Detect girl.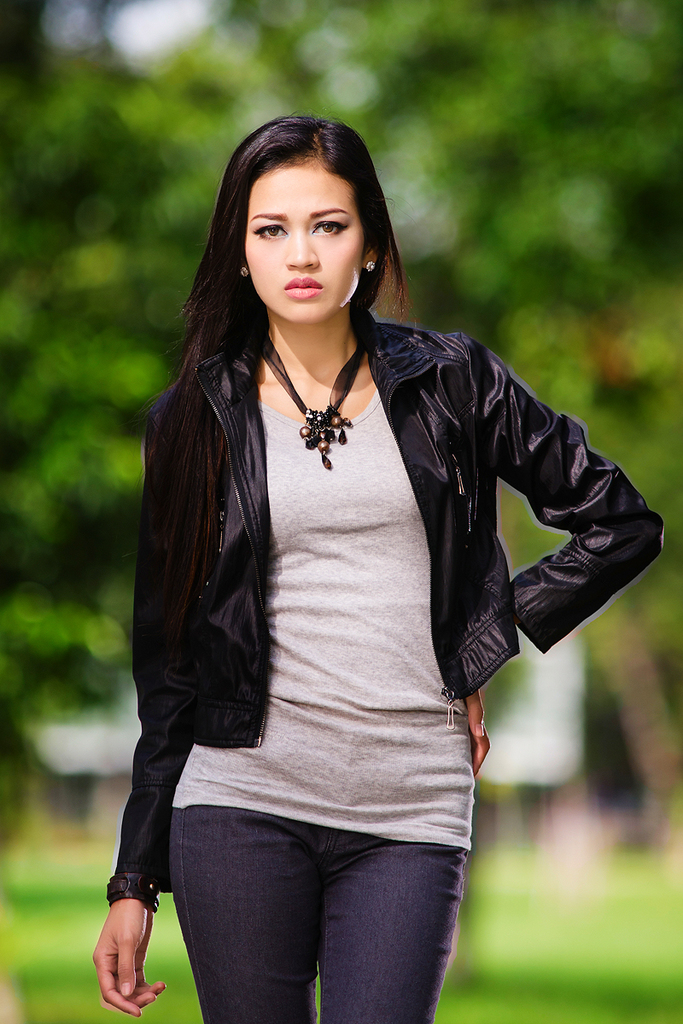
Detected at box(92, 116, 663, 1023).
